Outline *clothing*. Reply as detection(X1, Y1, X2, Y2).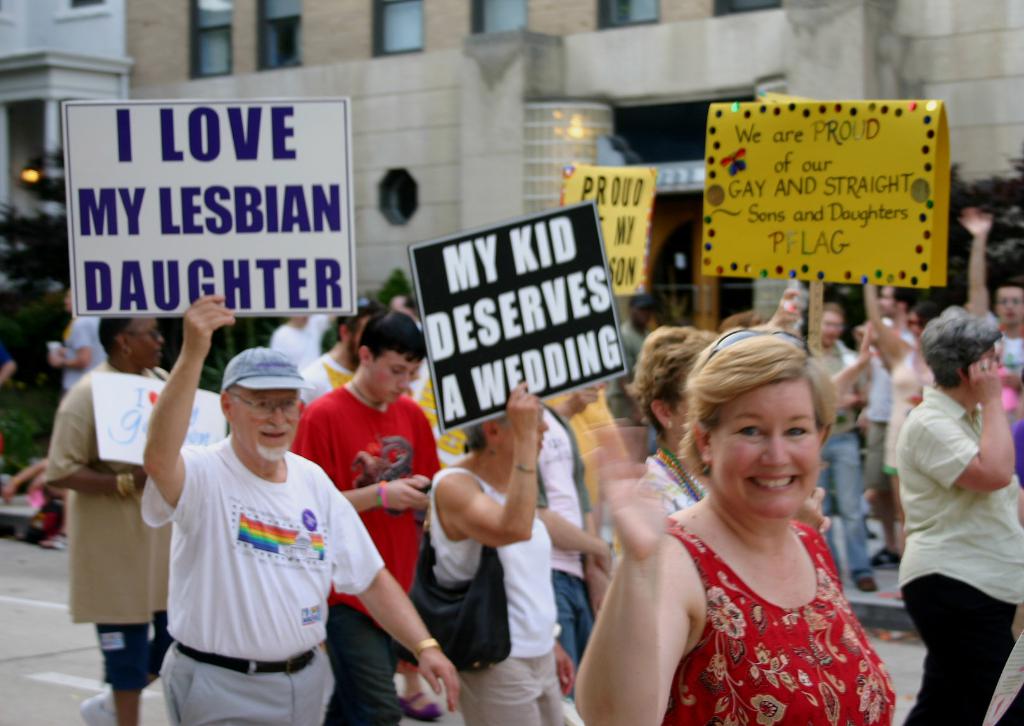
detection(433, 455, 588, 654).
